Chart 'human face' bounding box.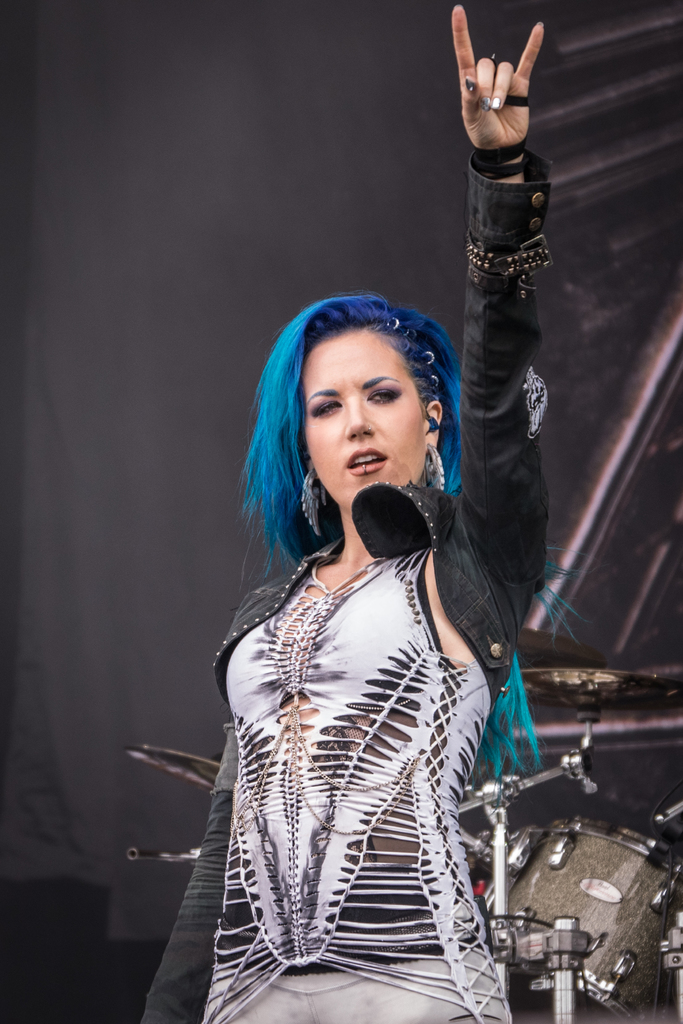
Charted: locate(305, 326, 425, 515).
